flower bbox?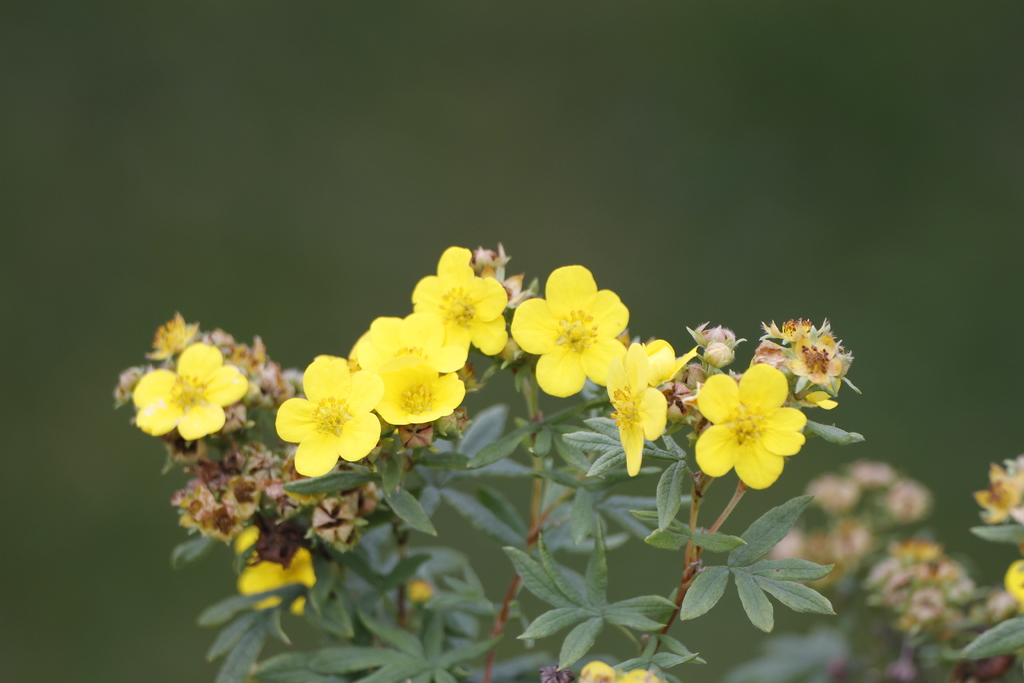
[left=356, top=316, right=467, bottom=431]
